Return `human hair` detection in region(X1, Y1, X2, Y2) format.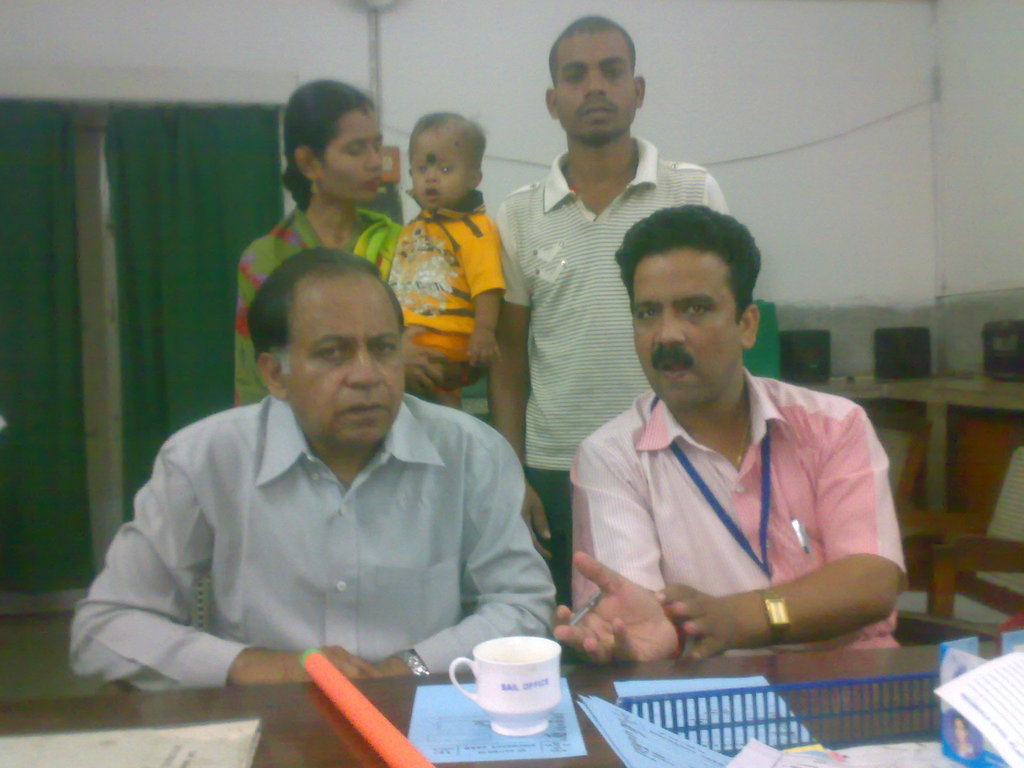
region(417, 104, 492, 164).
